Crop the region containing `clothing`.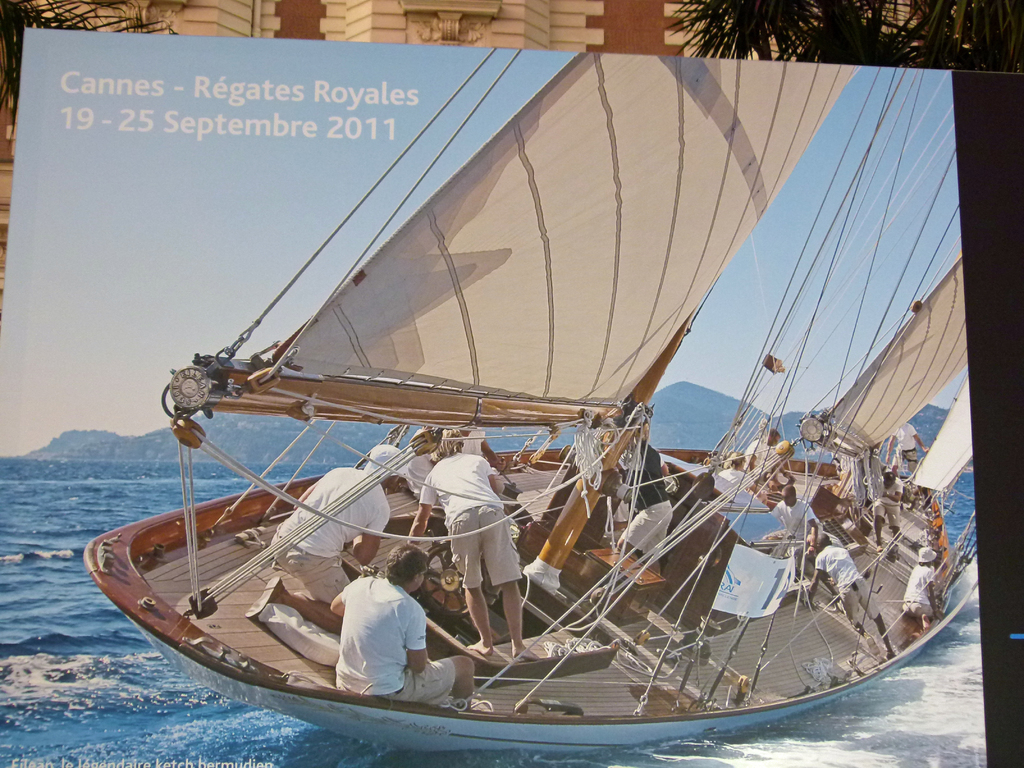
Crop region: pyautogui.locateOnScreen(749, 435, 793, 468).
